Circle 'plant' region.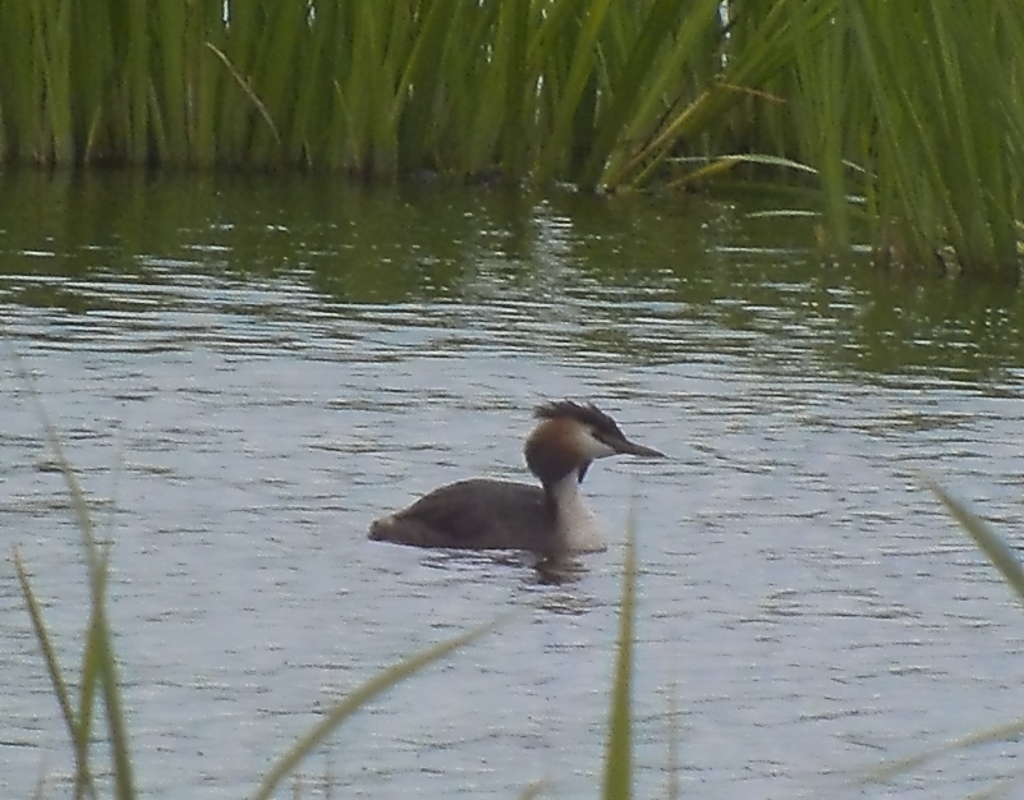
Region: 601 506 640 799.
